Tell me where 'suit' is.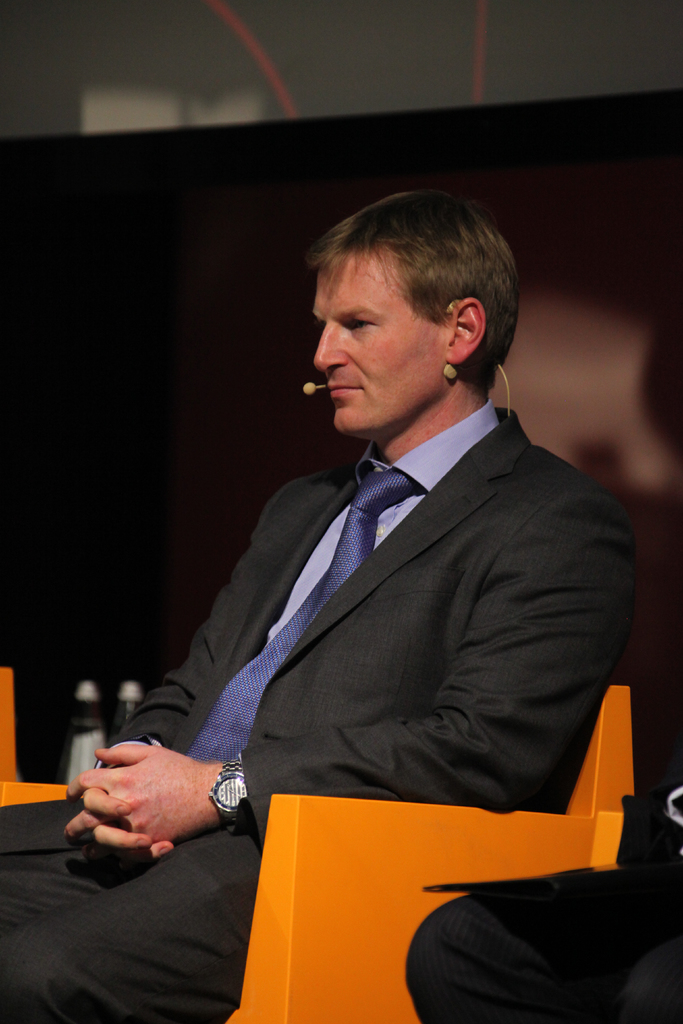
'suit' is at Rect(0, 410, 627, 1023).
